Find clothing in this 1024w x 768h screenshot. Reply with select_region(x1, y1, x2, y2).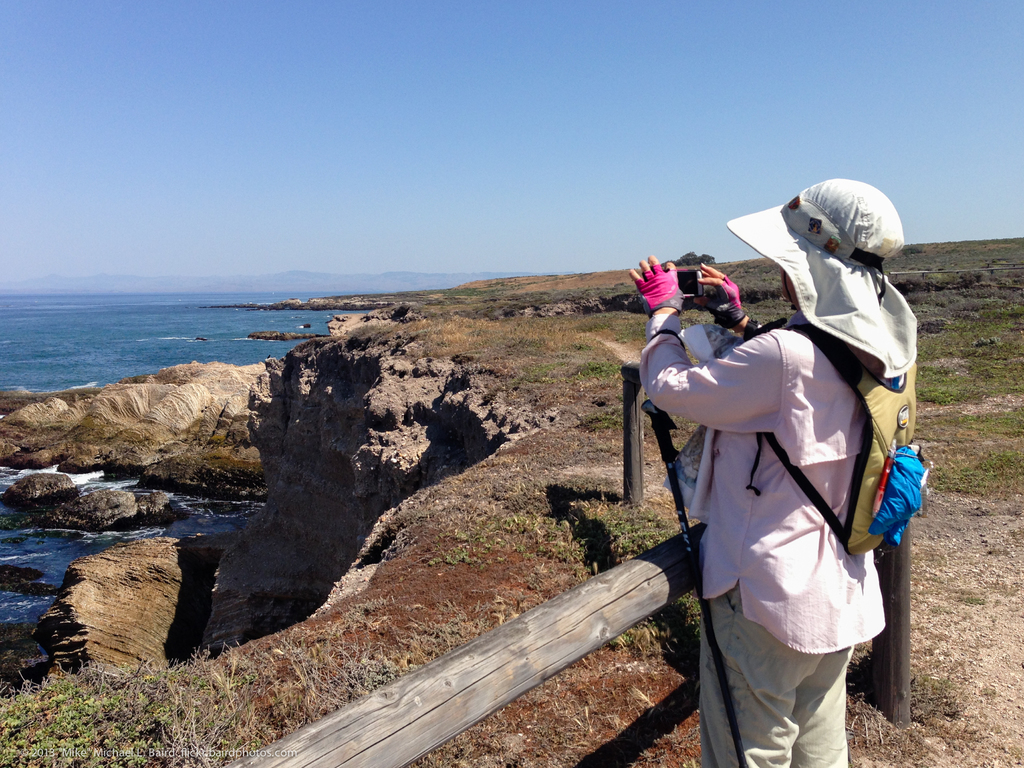
select_region(639, 315, 884, 767).
